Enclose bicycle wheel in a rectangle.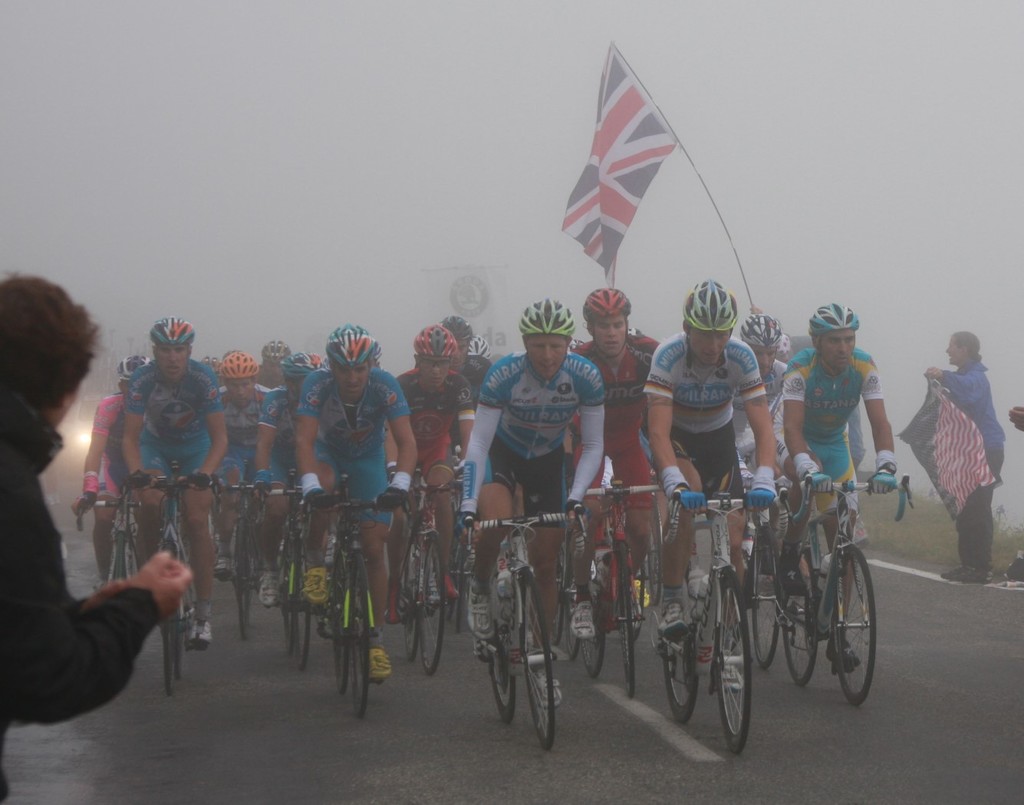
box(115, 532, 130, 583).
